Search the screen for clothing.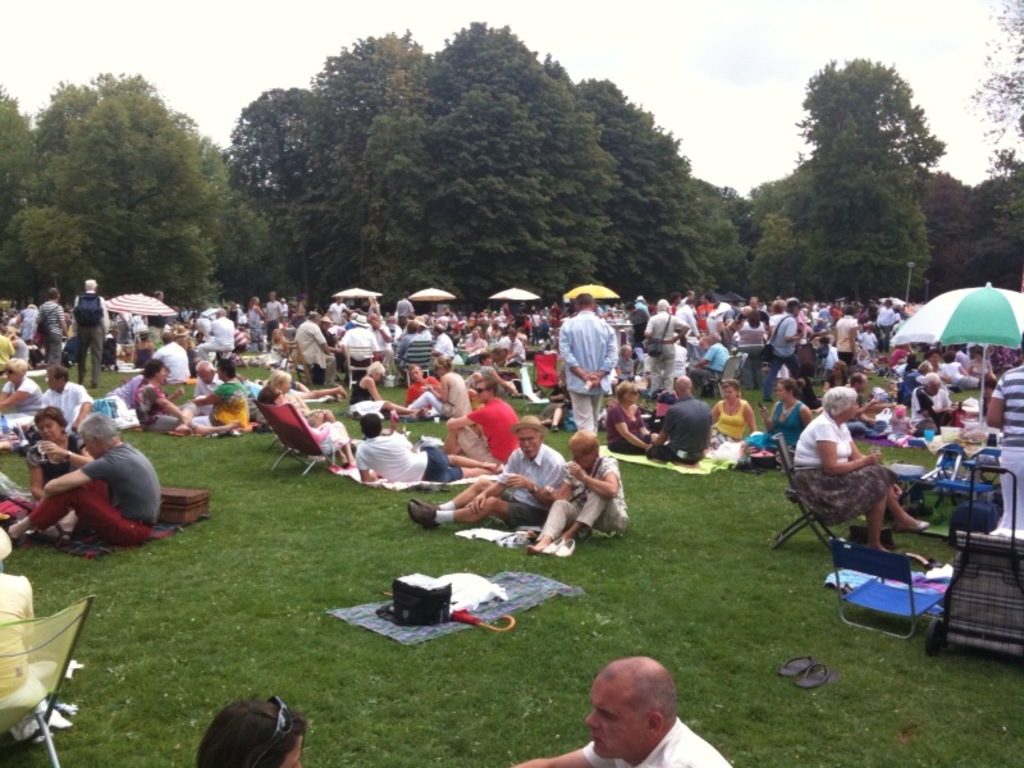
Found at [298,303,310,325].
